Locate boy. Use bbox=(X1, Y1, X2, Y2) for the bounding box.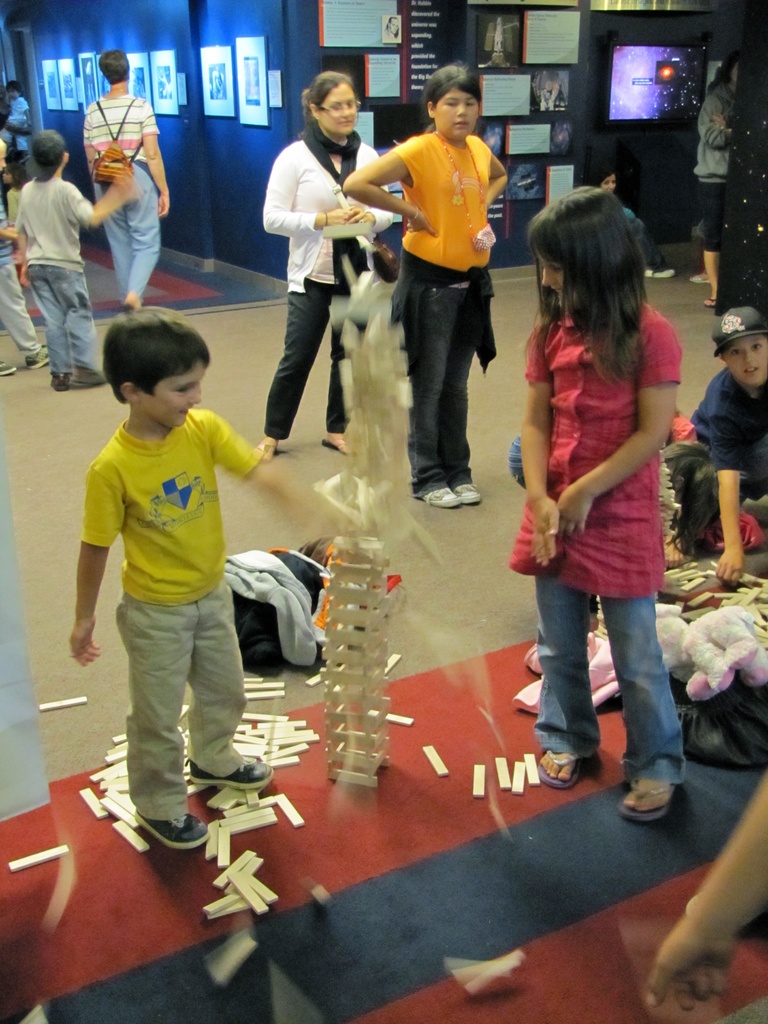
bbox=(52, 289, 285, 855).
